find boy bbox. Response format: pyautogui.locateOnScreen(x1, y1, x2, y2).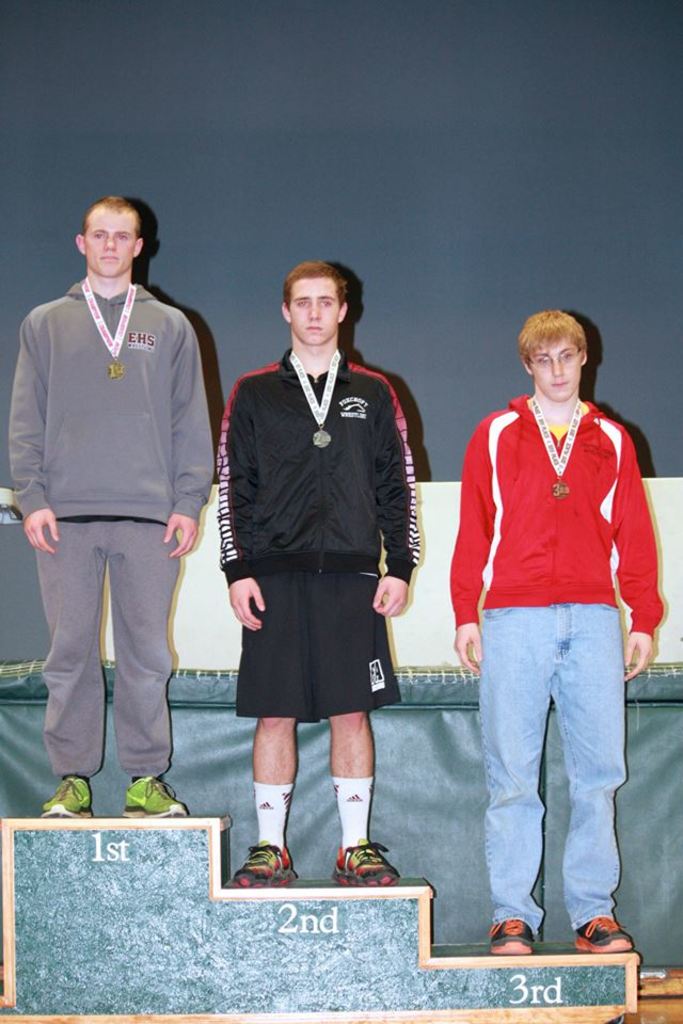
pyautogui.locateOnScreen(4, 198, 225, 820).
